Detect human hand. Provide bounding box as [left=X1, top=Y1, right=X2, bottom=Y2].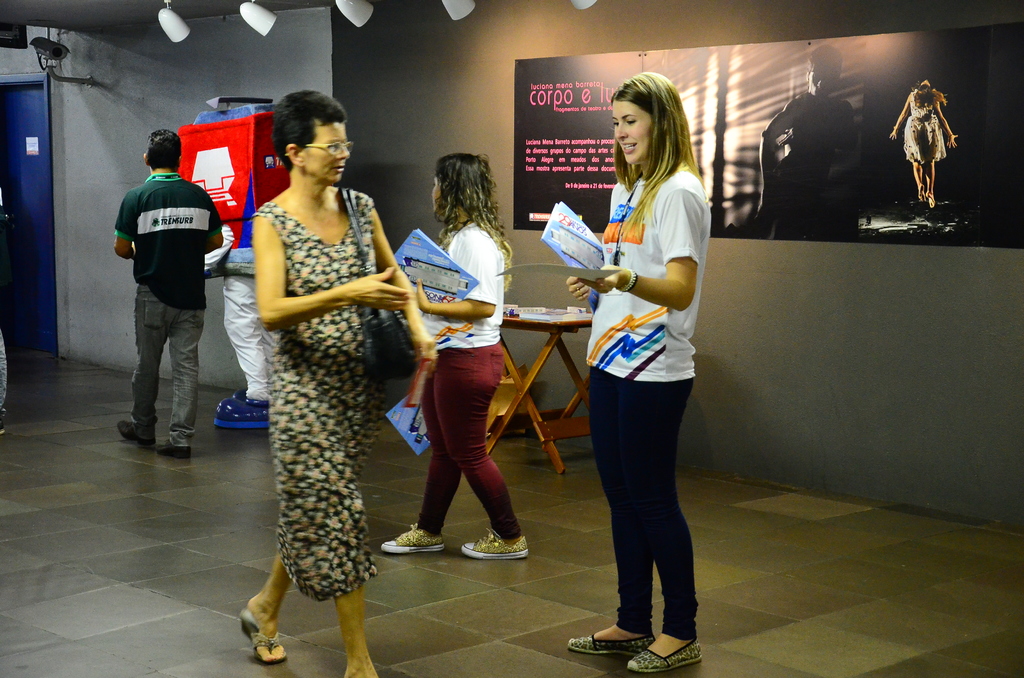
[left=413, top=278, right=430, bottom=309].
